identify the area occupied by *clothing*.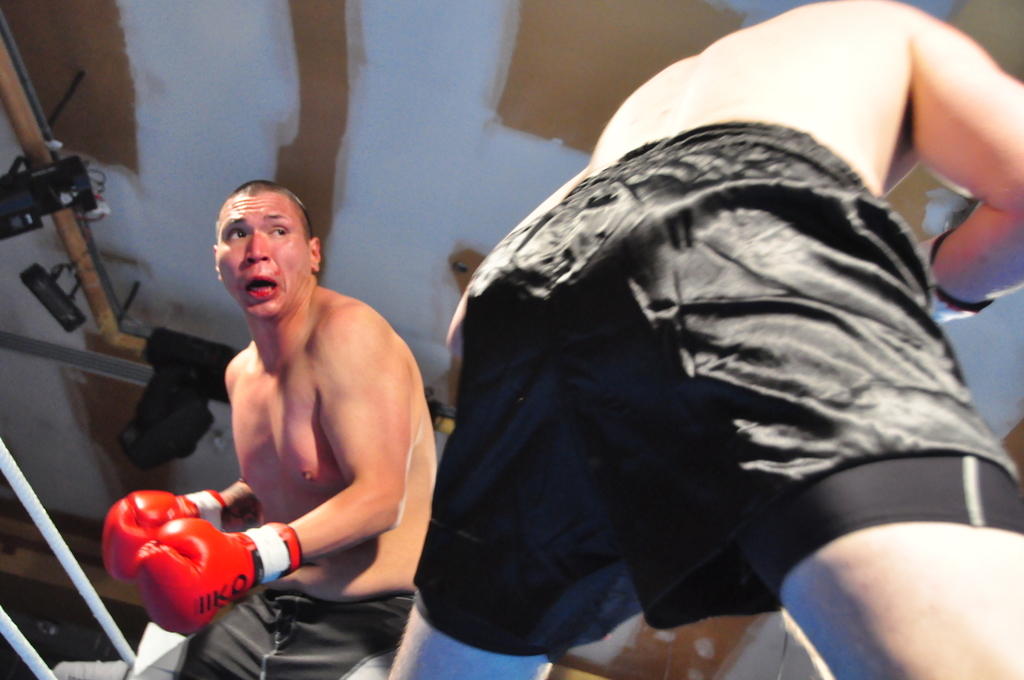
Area: left=167, top=589, right=417, bottom=679.
